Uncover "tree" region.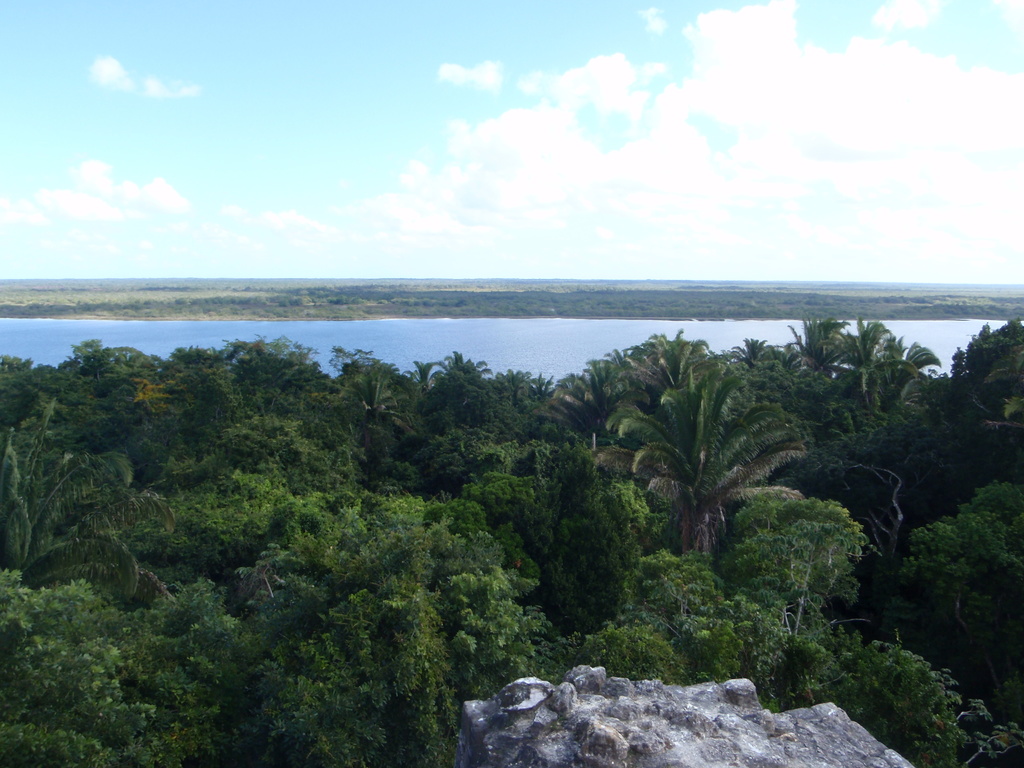
Uncovered: 786, 637, 991, 762.
